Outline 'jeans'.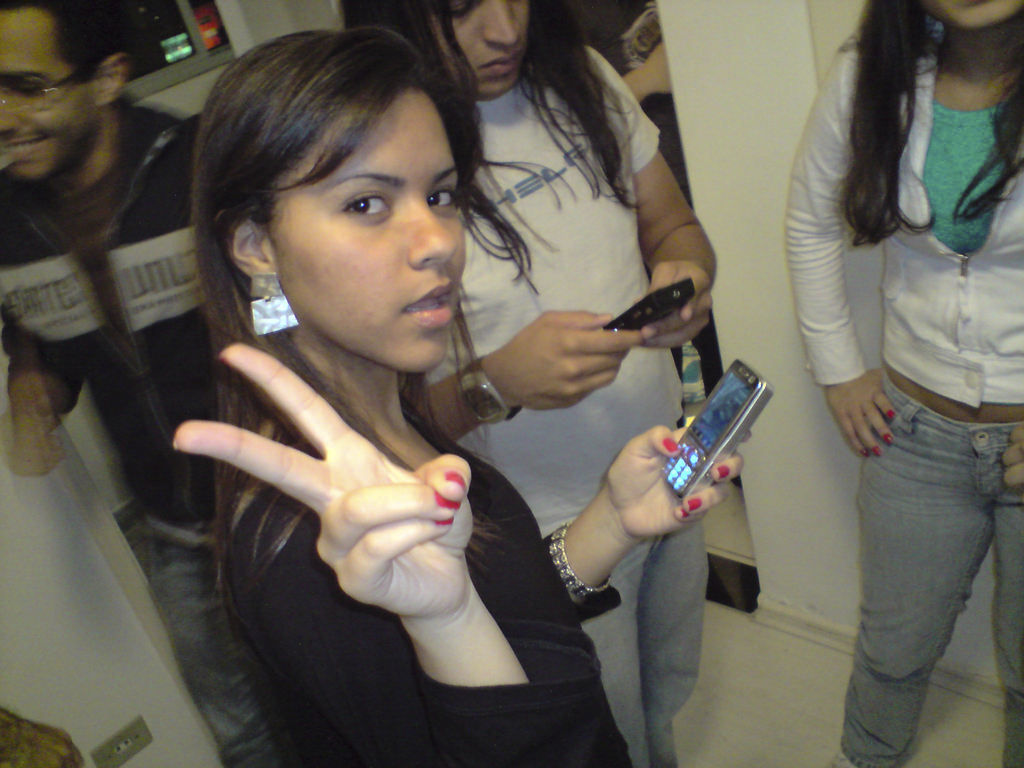
Outline: <bbox>144, 516, 316, 767</bbox>.
